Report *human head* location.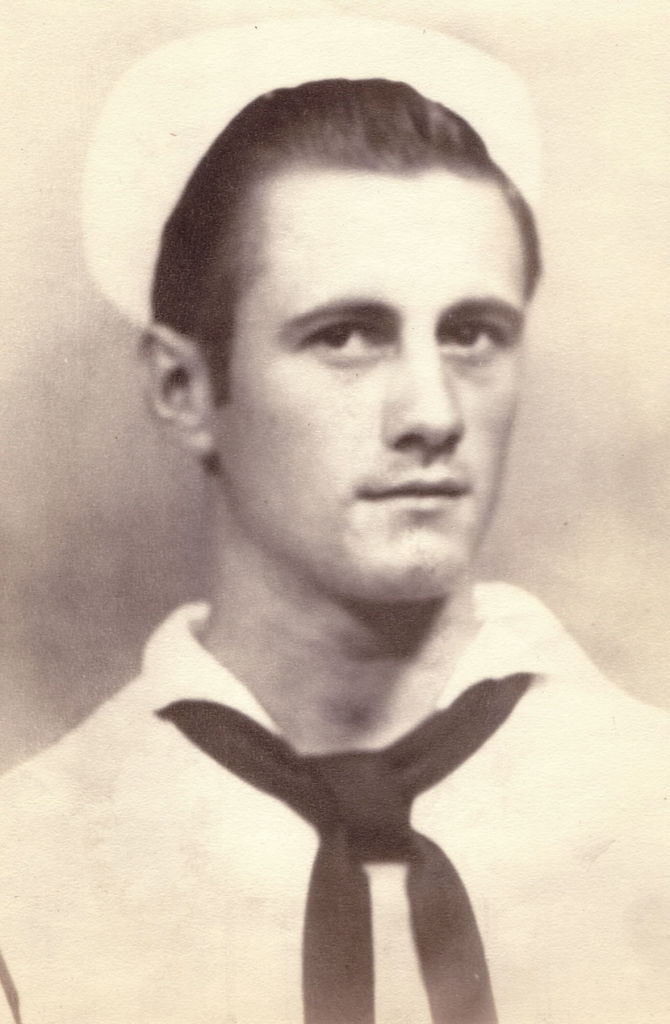
Report: (x1=173, y1=67, x2=539, y2=559).
